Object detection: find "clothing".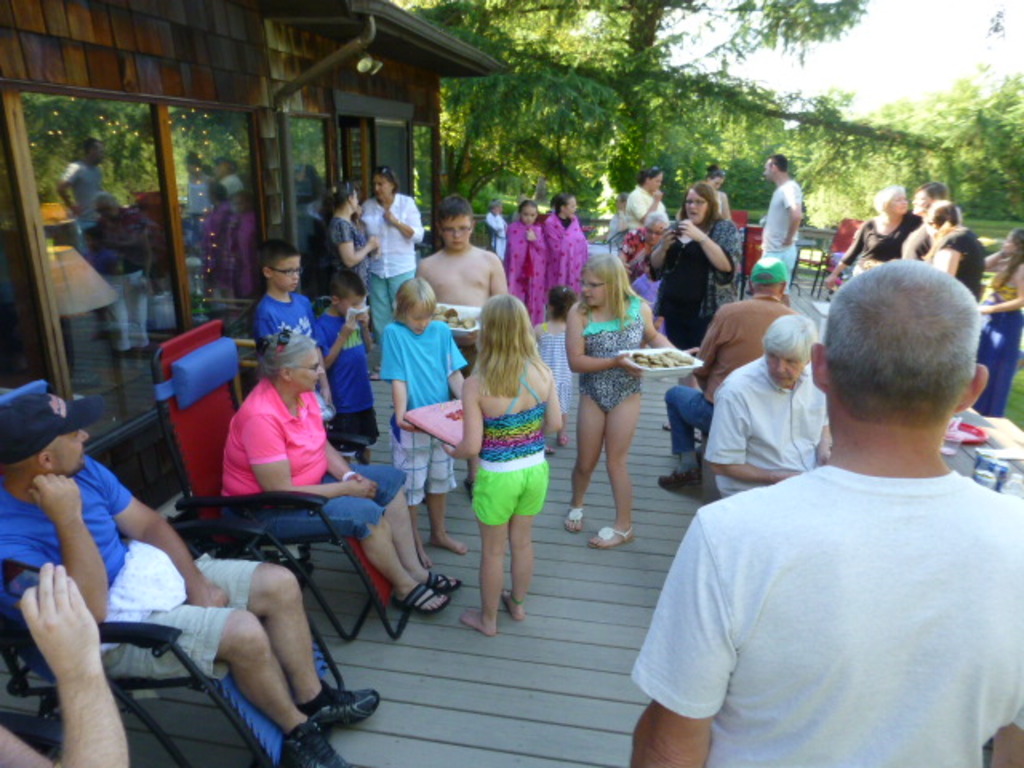
x1=498, y1=216, x2=549, y2=317.
